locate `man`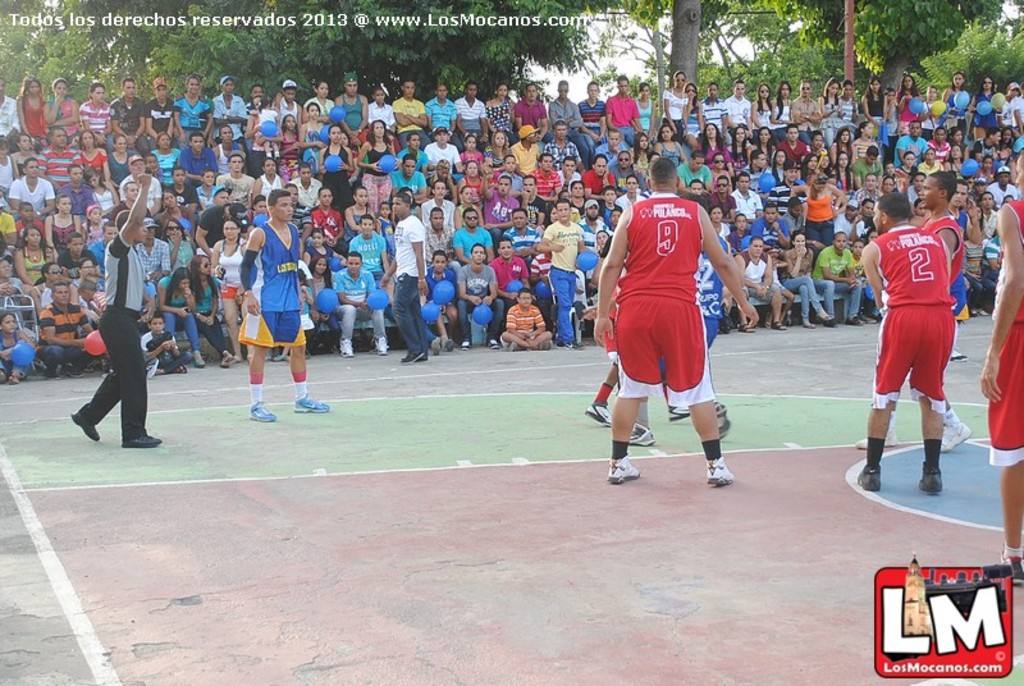
{"left": 233, "top": 87, "right": 275, "bottom": 120}
